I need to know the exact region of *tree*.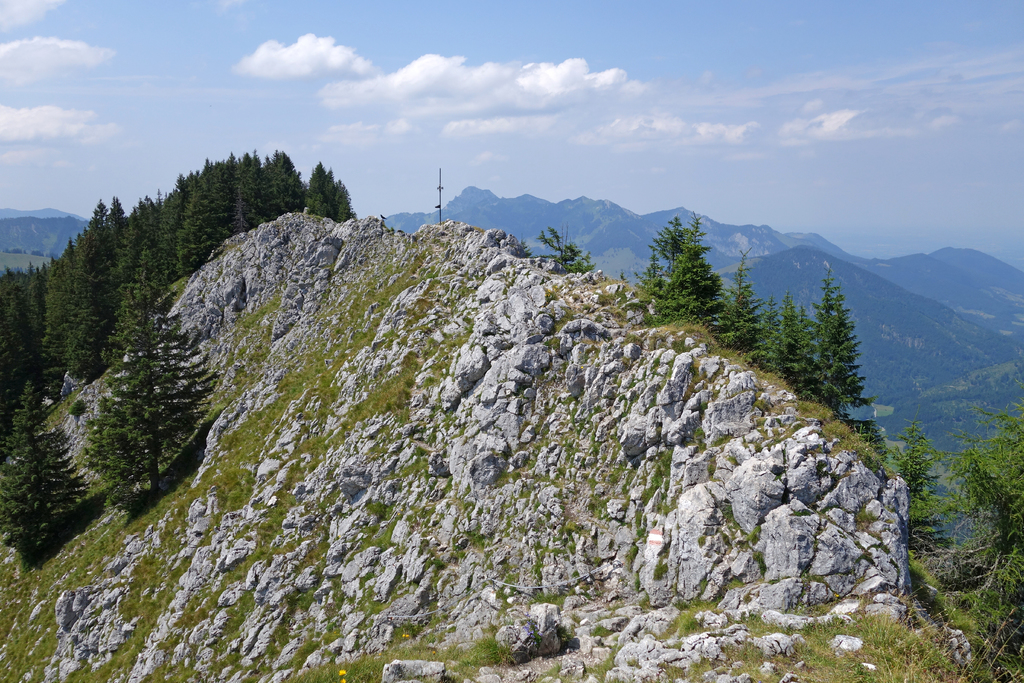
Region: [260, 156, 279, 218].
